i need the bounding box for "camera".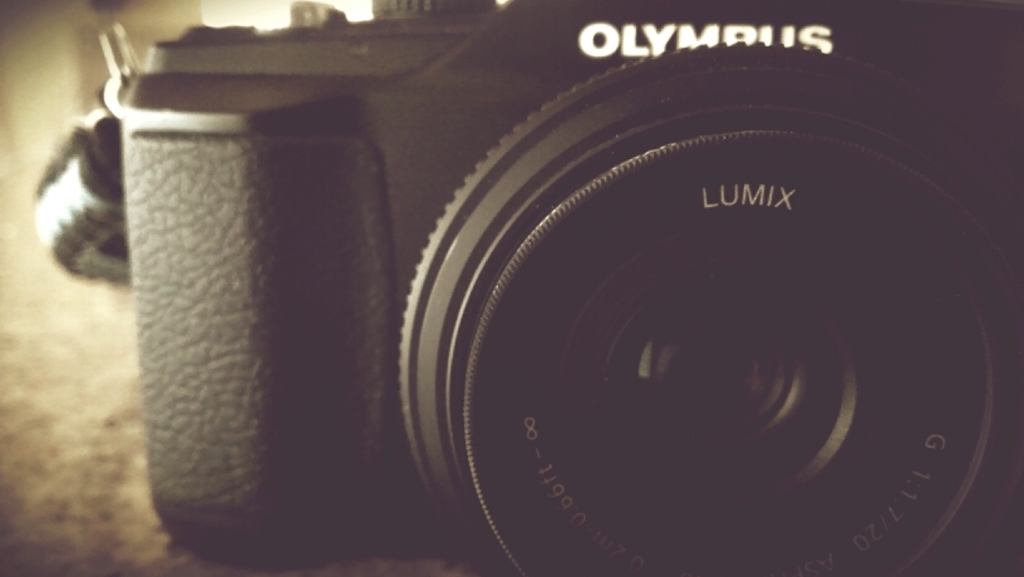
Here it is: region(29, 0, 1016, 576).
